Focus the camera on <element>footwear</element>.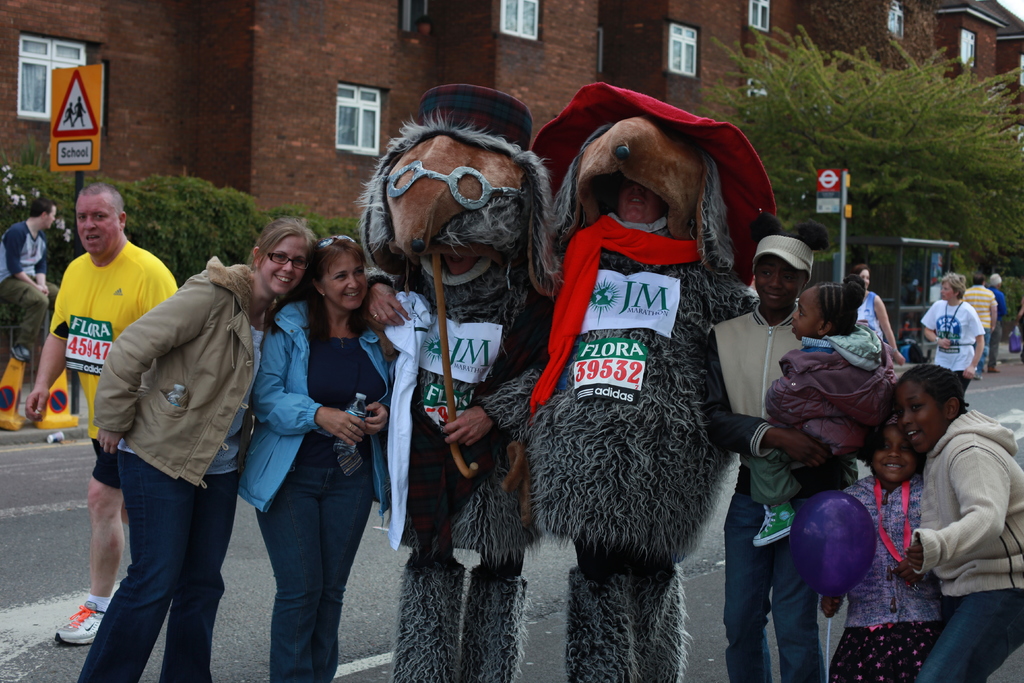
Focus region: 974:373:982:379.
